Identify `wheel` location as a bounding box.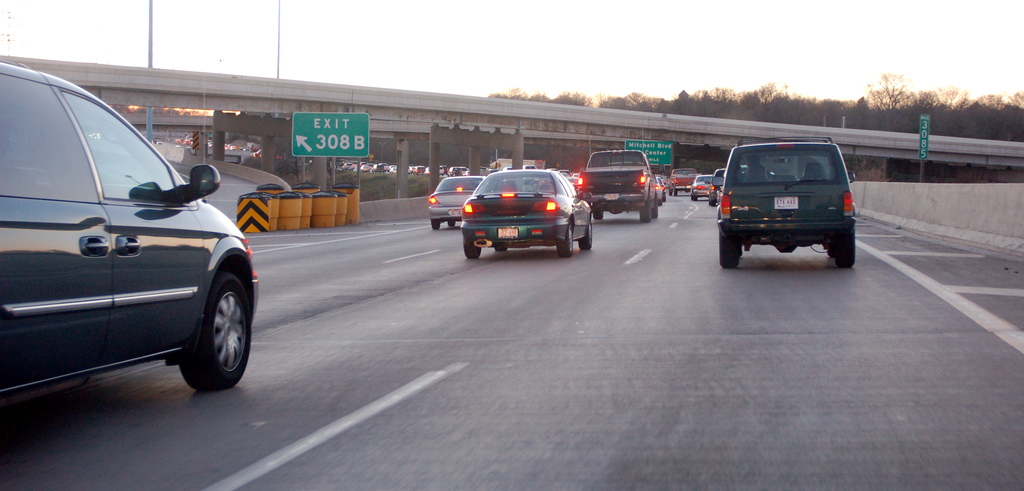
{"x1": 639, "y1": 201, "x2": 652, "y2": 222}.
